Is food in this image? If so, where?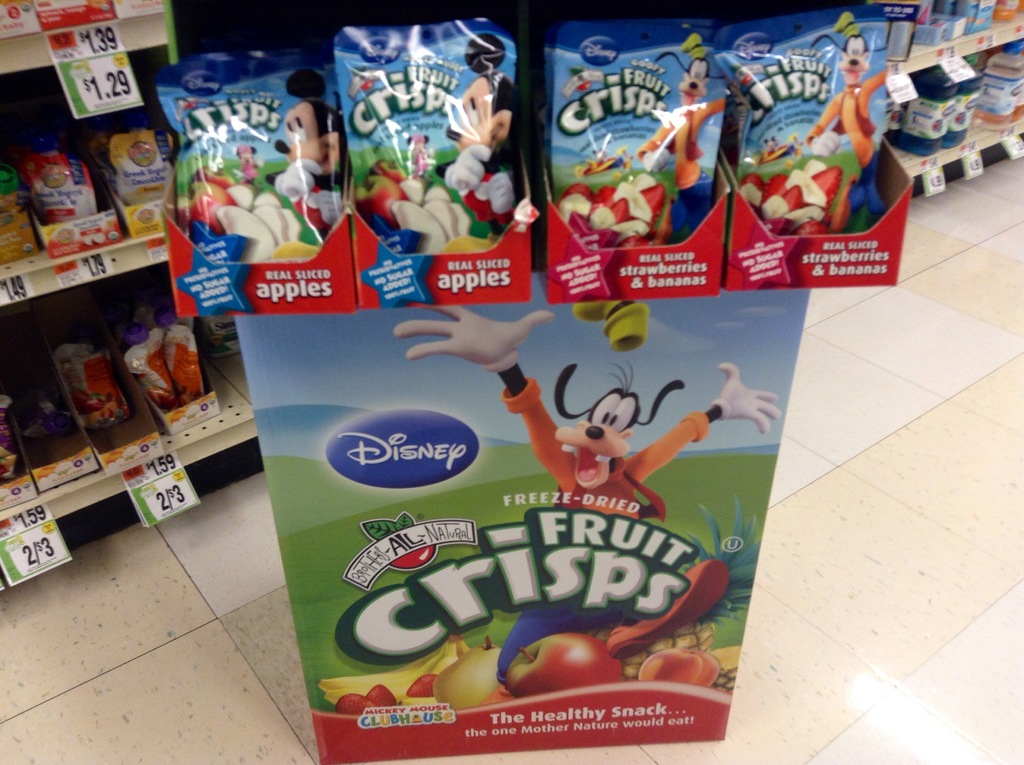
Yes, at locate(192, 163, 236, 192).
